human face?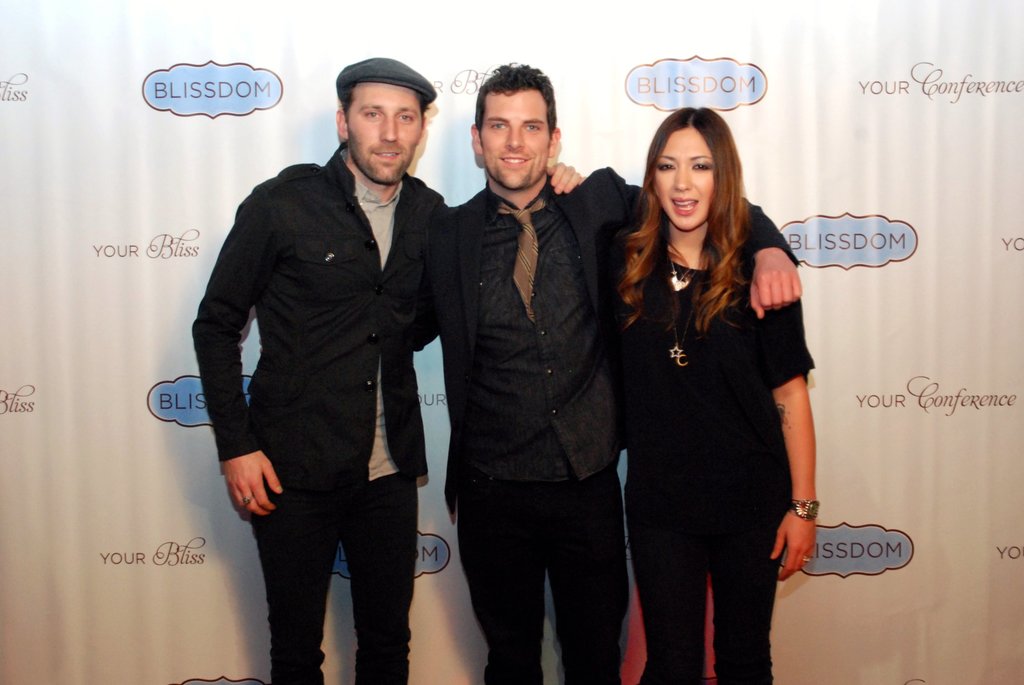
{"left": 652, "top": 126, "right": 714, "bottom": 228}
